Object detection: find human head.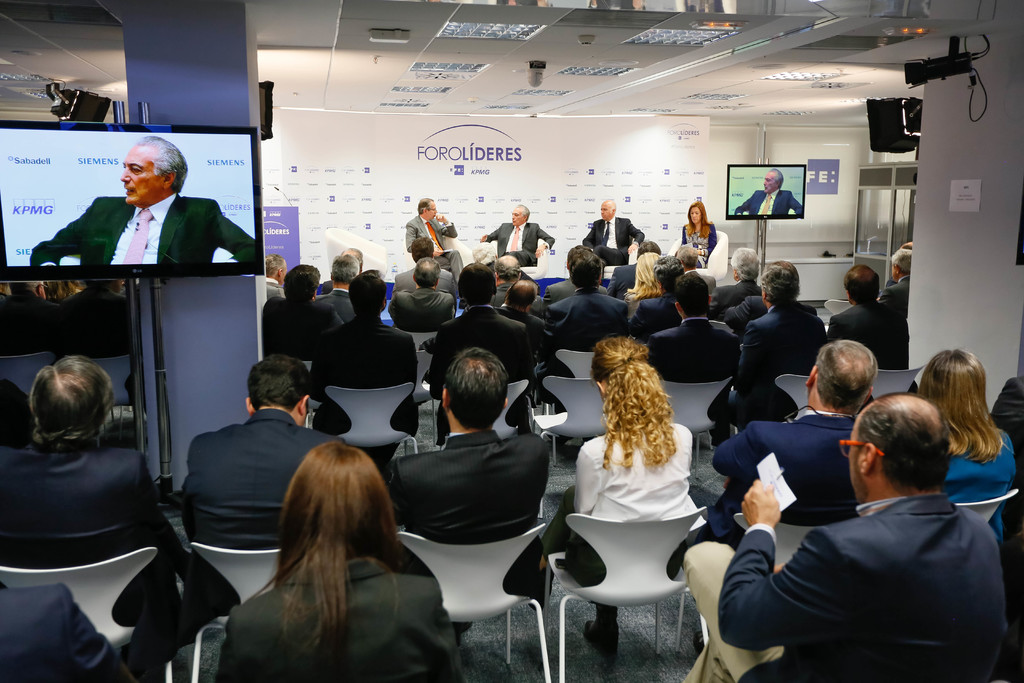
region(504, 278, 540, 312).
